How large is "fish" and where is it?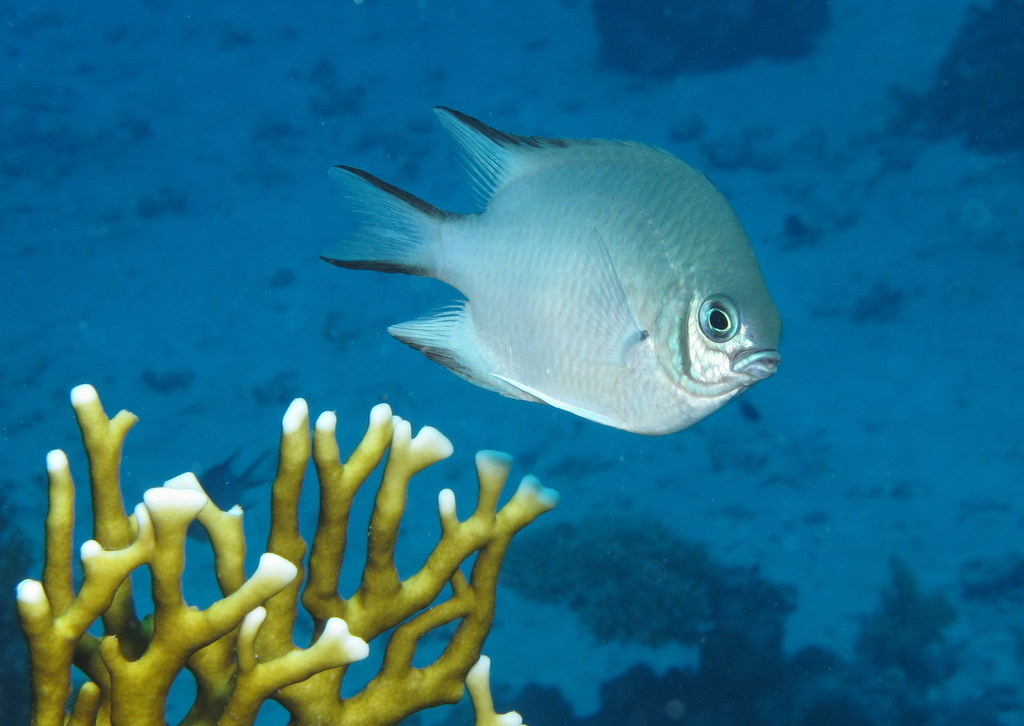
Bounding box: BBox(316, 102, 780, 439).
